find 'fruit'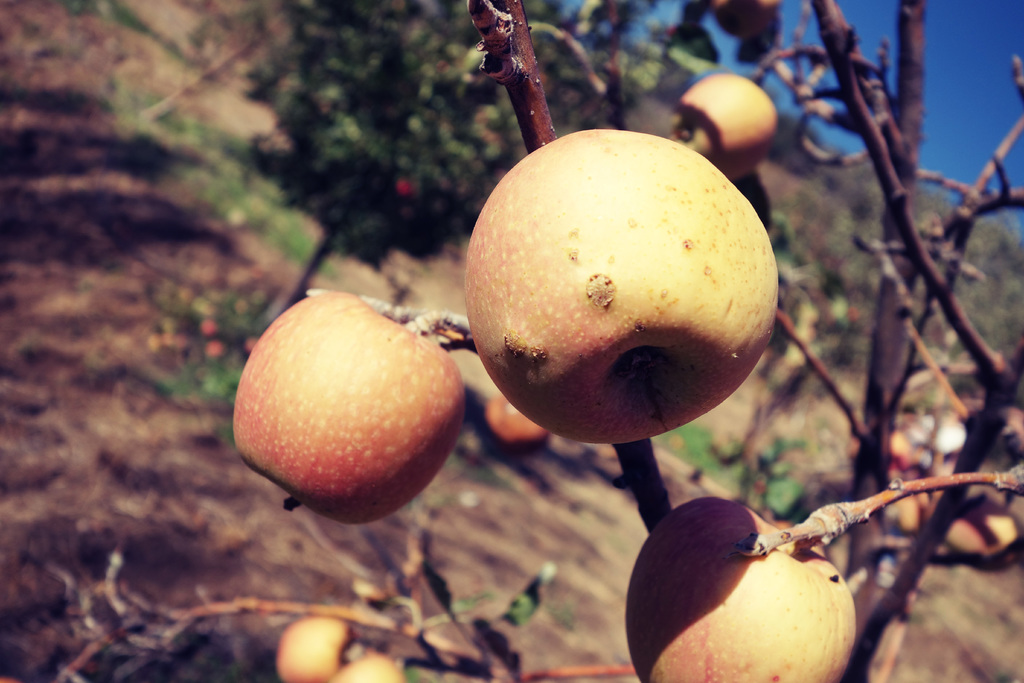
detection(465, 126, 780, 444)
